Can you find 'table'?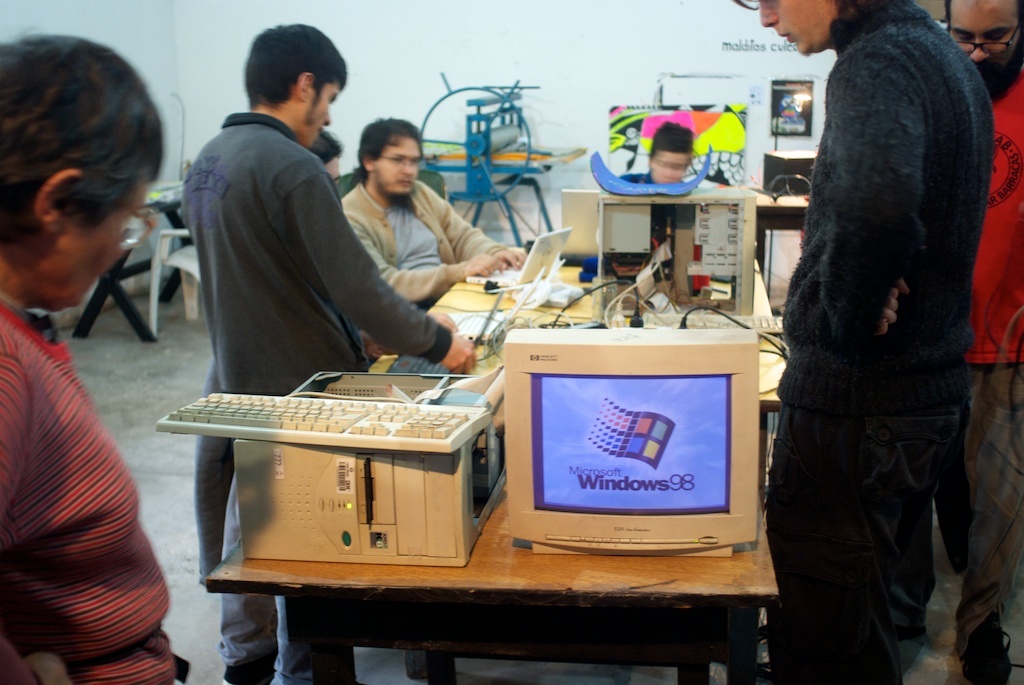
Yes, bounding box: left=581, top=165, right=842, bottom=335.
